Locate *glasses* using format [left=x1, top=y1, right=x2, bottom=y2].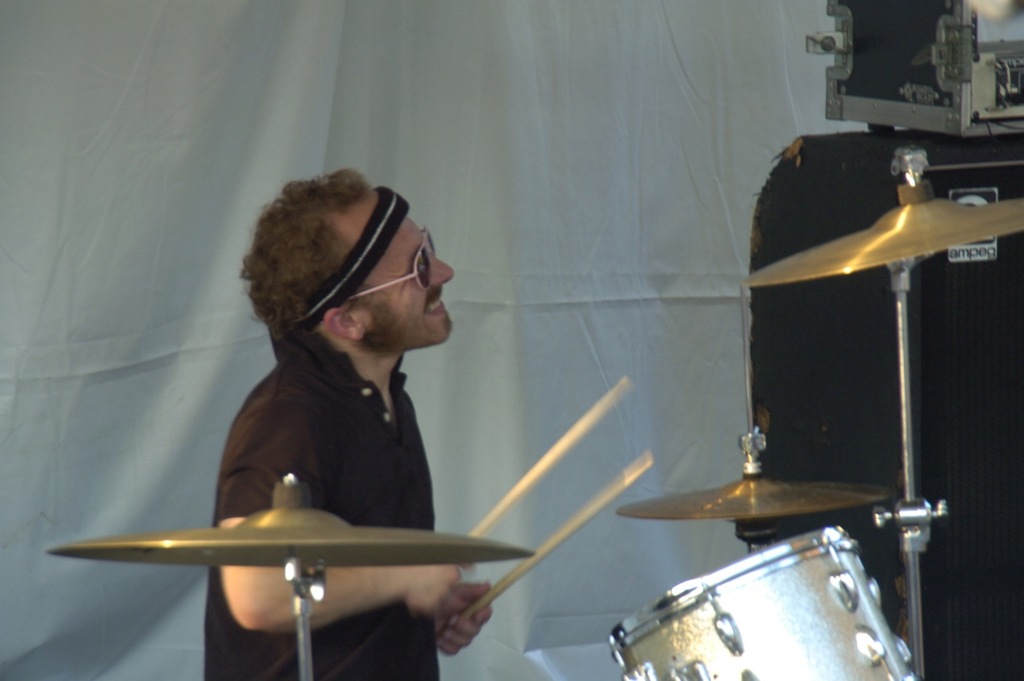
[left=344, top=226, right=441, bottom=309].
